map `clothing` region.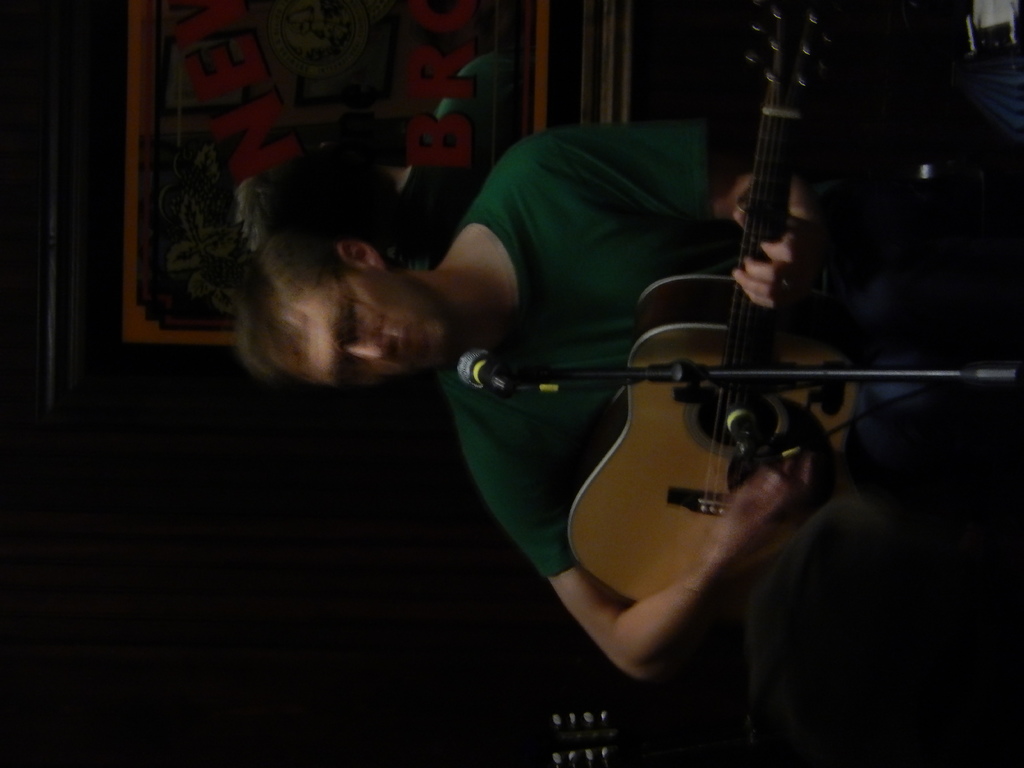
Mapped to select_region(344, 109, 962, 706).
